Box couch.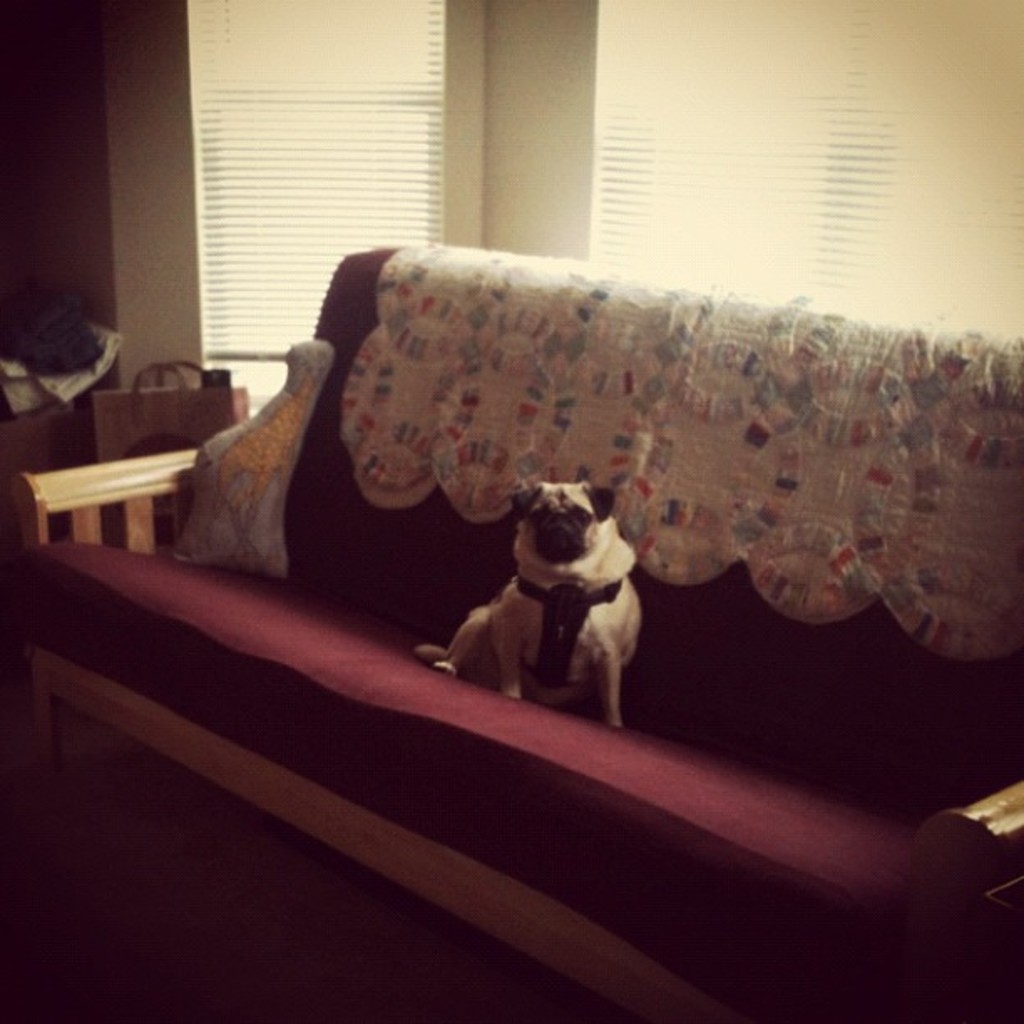
BBox(25, 196, 1012, 1014).
